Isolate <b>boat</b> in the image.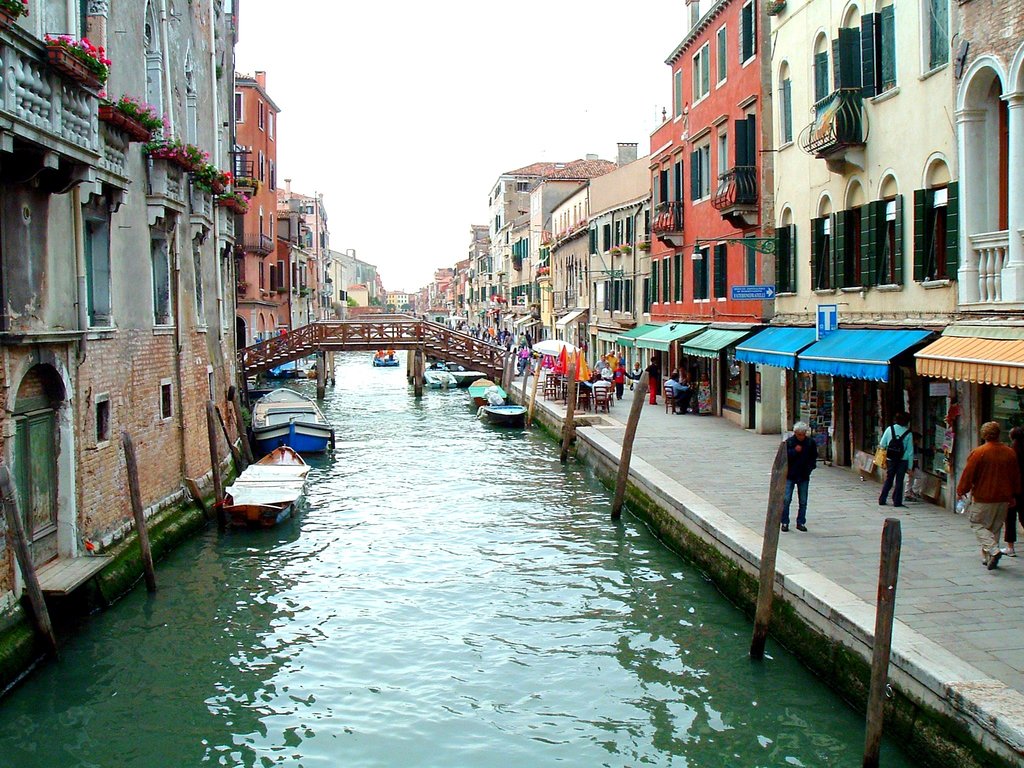
Isolated region: box=[212, 438, 313, 526].
